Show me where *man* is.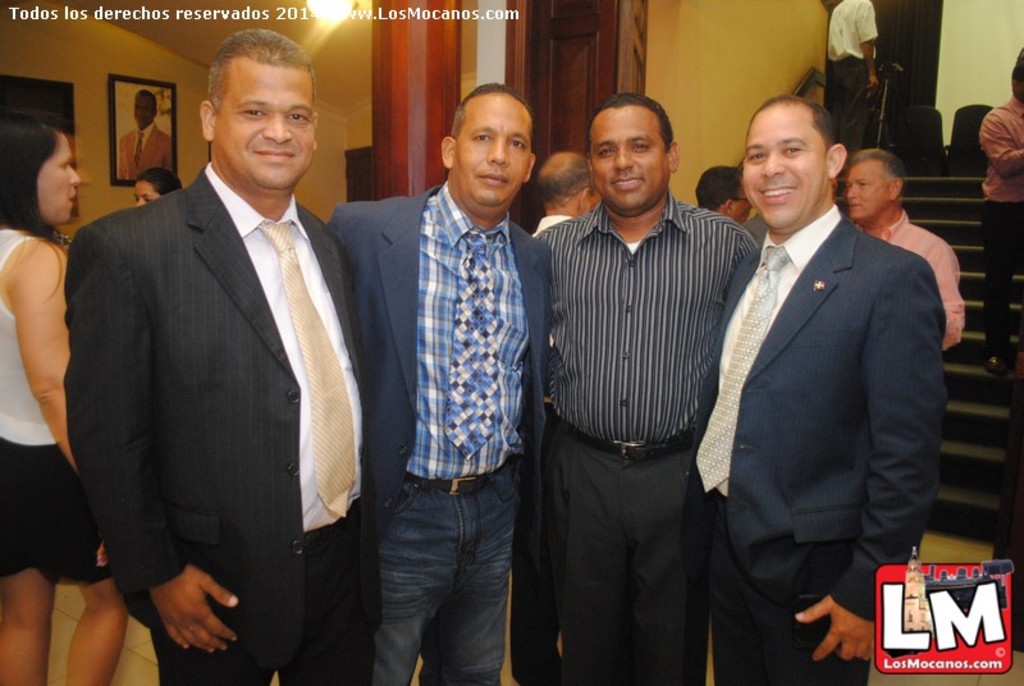
*man* is at locate(536, 90, 754, 685).
